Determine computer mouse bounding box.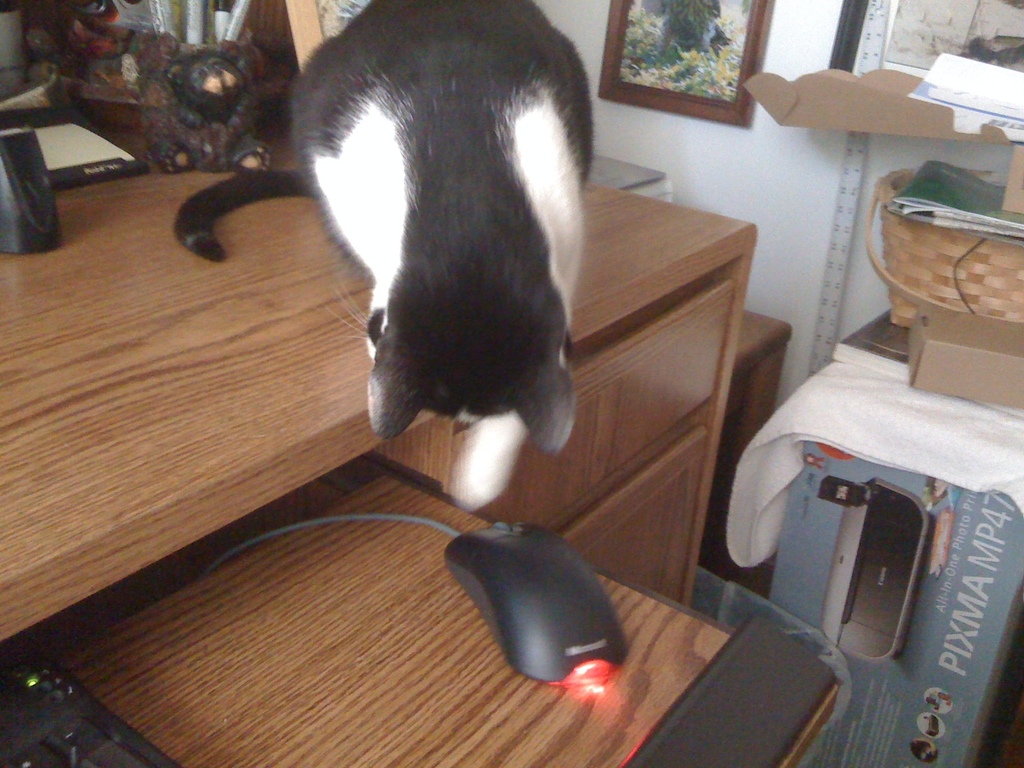
Determined: 446,512,632,685.
